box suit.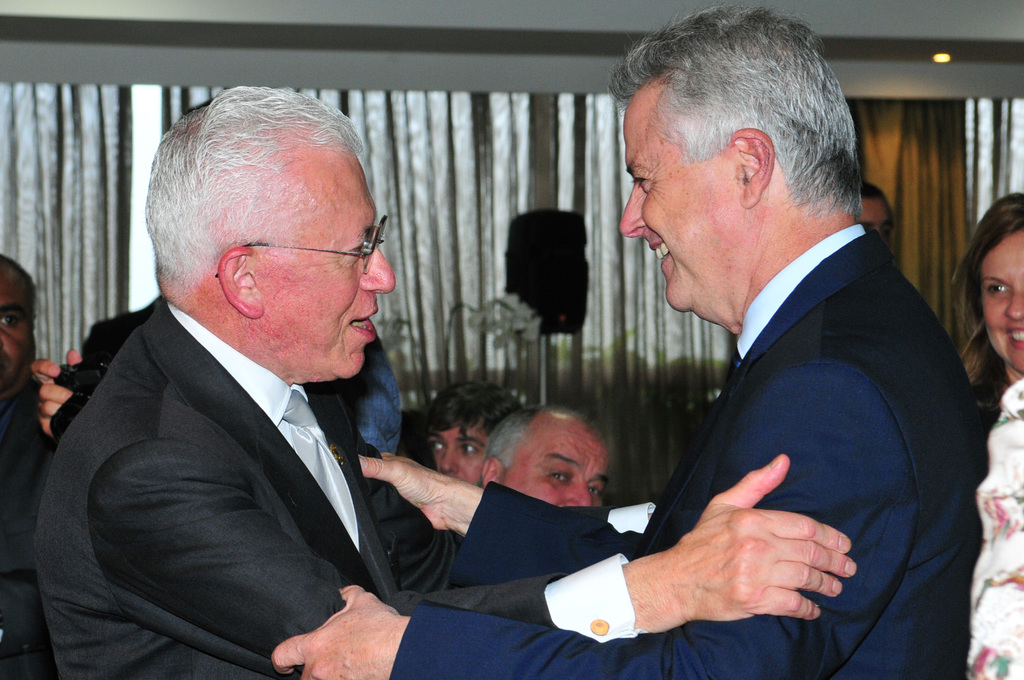
select_region(33, 299, 620, 679).
